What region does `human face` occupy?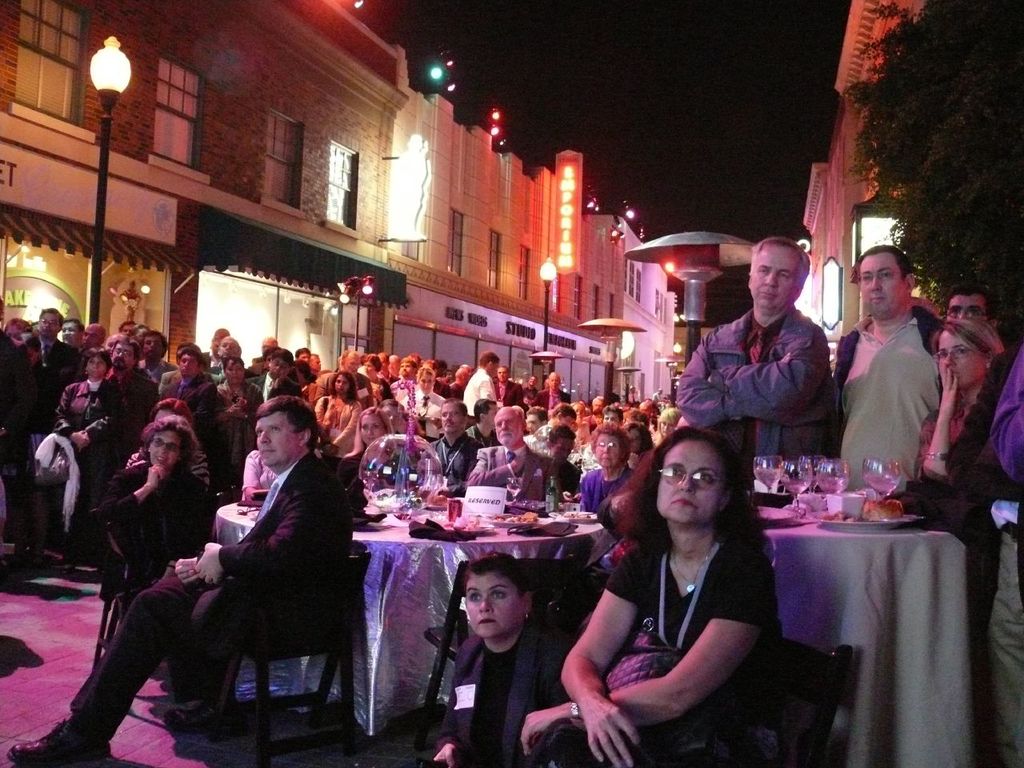
rect(936, 329, 981, 389).
